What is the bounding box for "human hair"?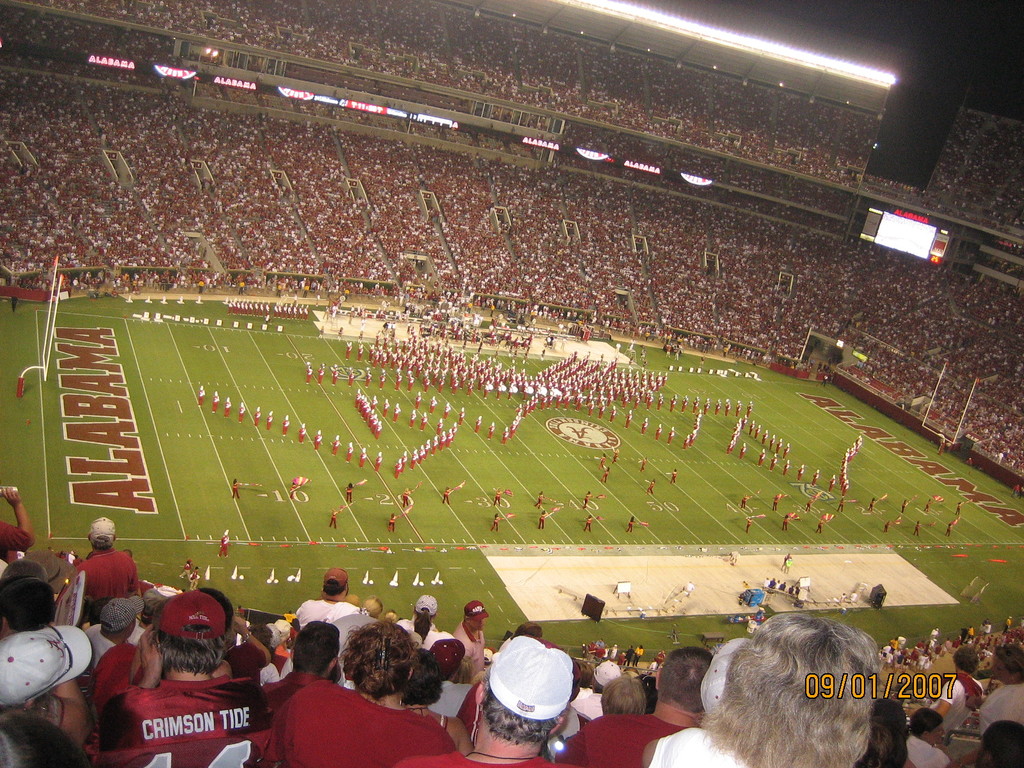
<box>417,606,433,644</box>.
